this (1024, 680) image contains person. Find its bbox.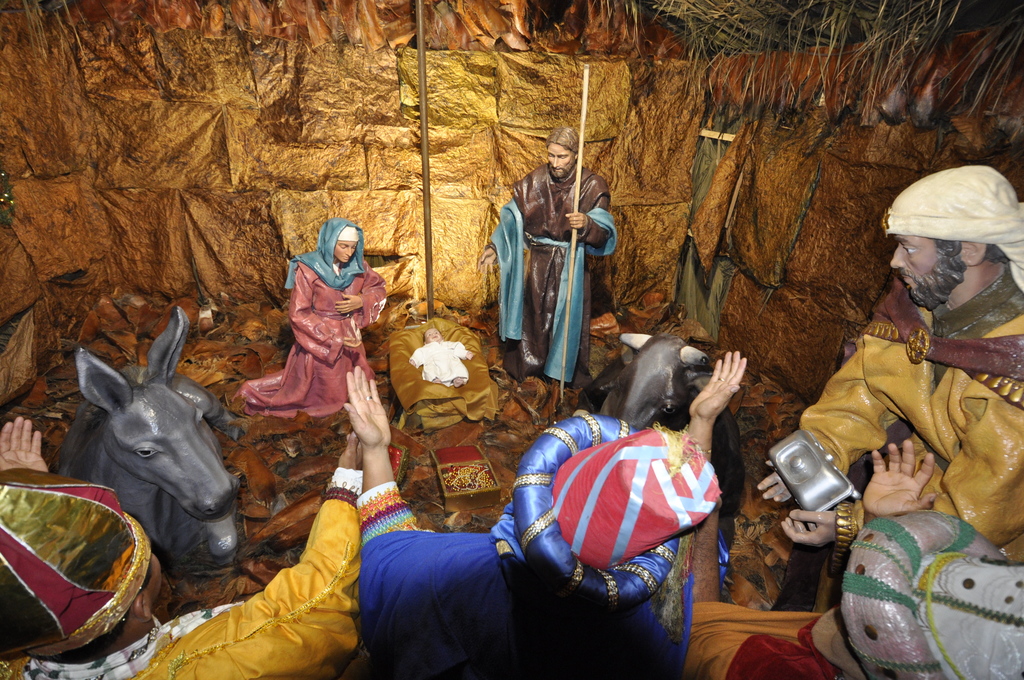
BBox(674, 430, 1023, 679).
